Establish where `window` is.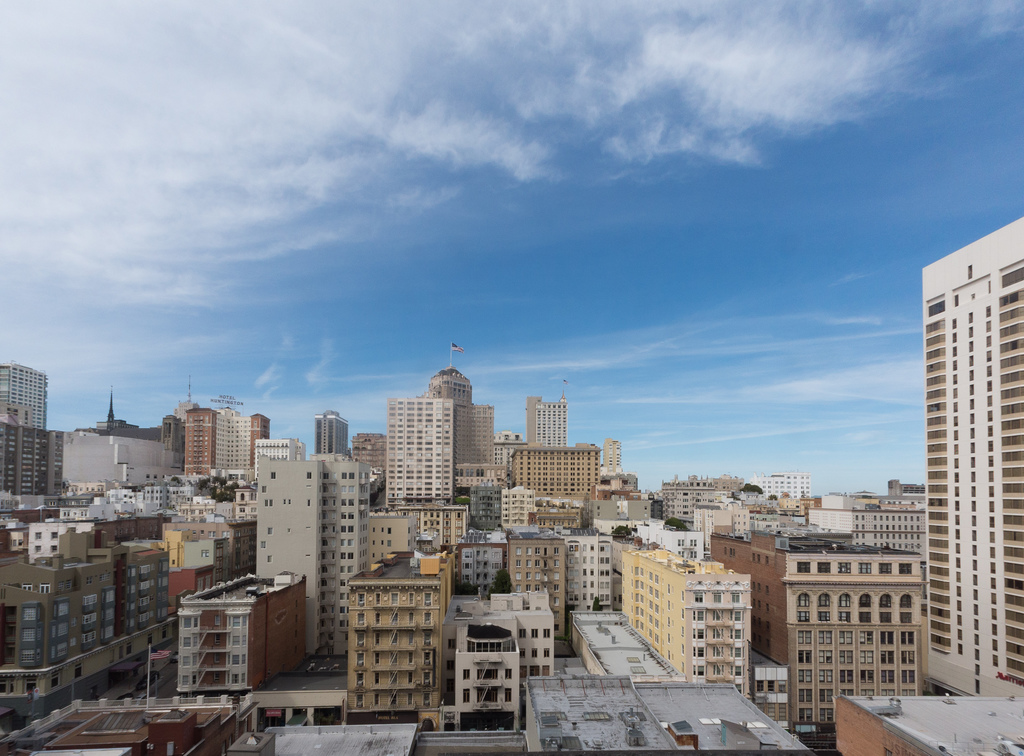
Established at detection(840, 629, 854, 646).
